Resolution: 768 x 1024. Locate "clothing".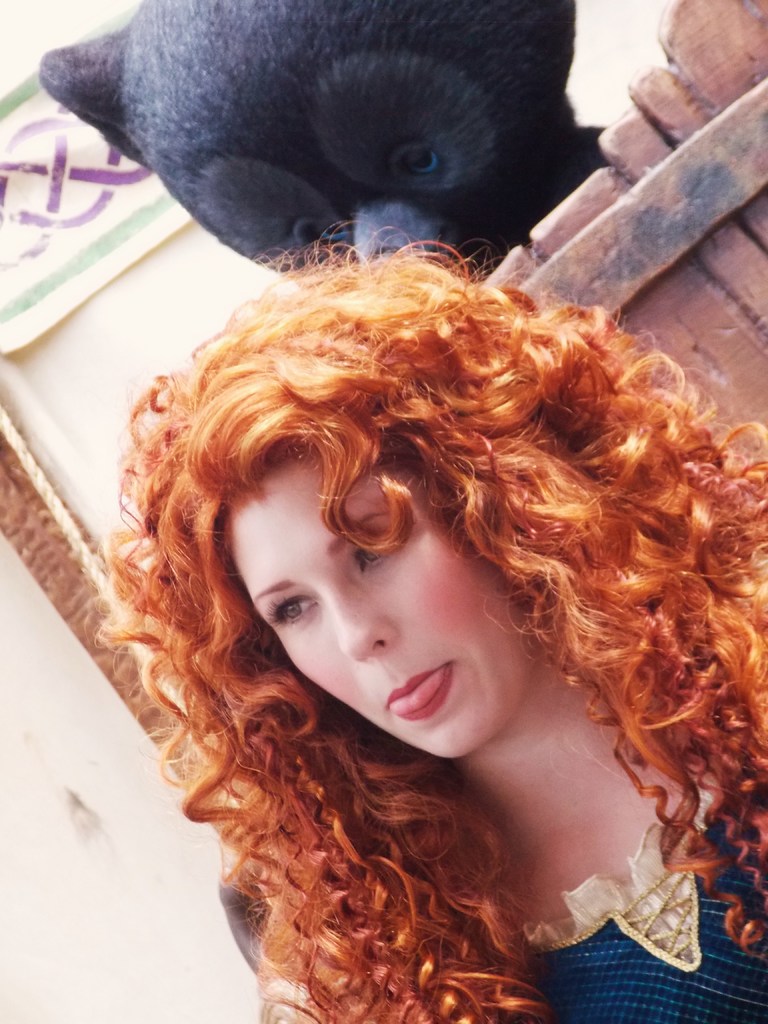
x1=476, y1=691, x2=767, y2=1023.
